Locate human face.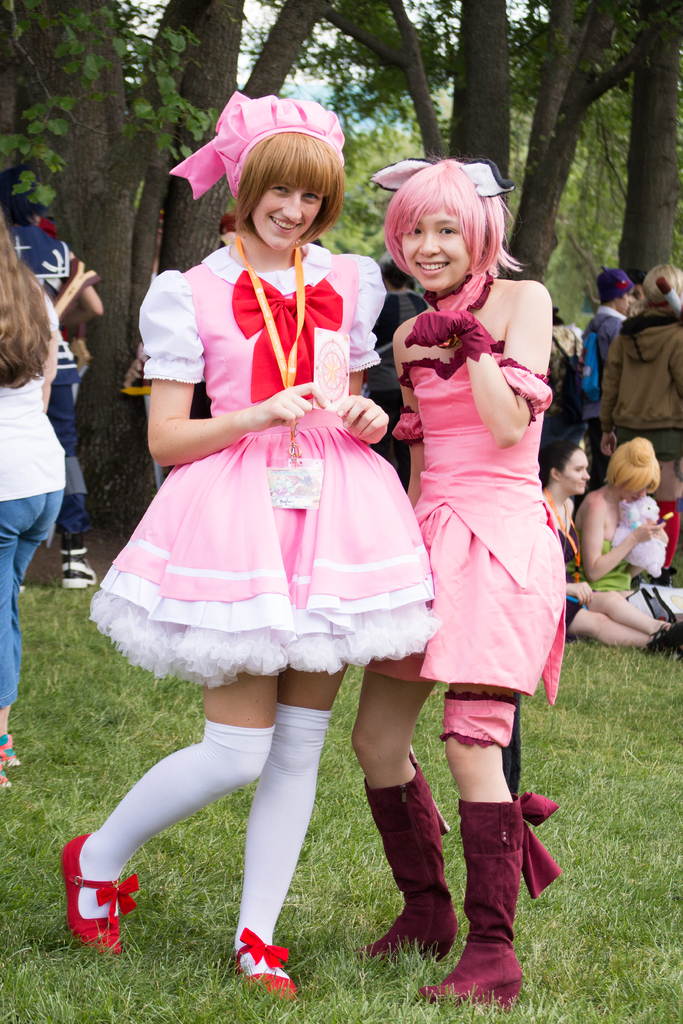
Bounding box: left=619, top=481, right=652, bottom=503.
